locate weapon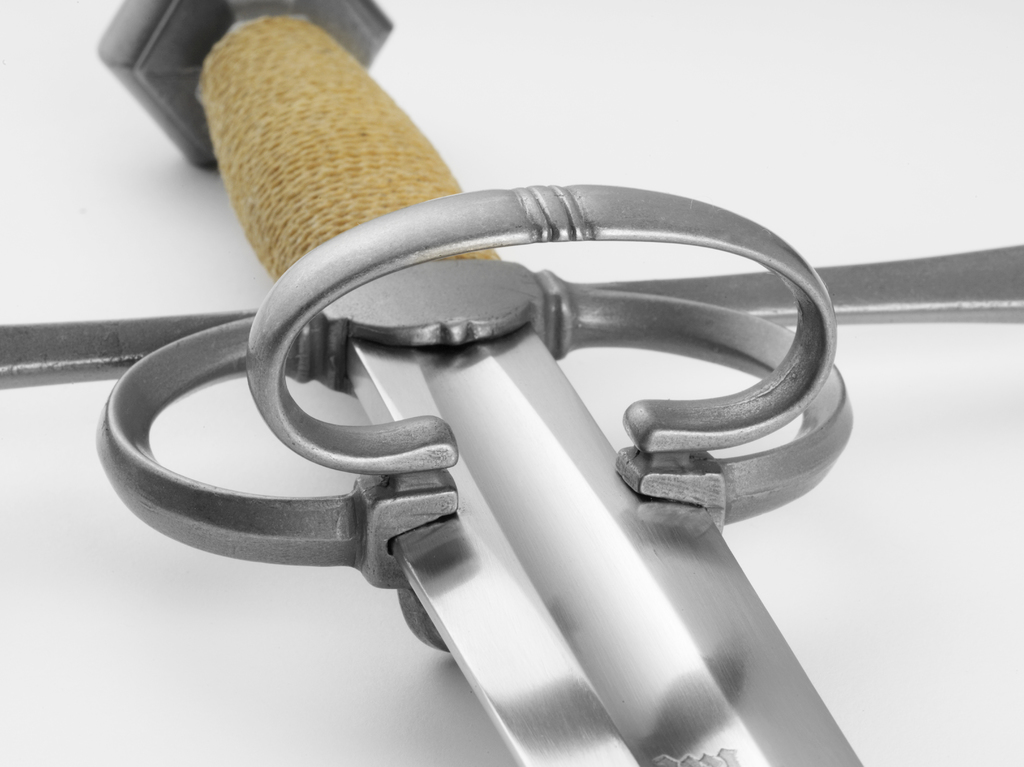
0/0/1023/766
